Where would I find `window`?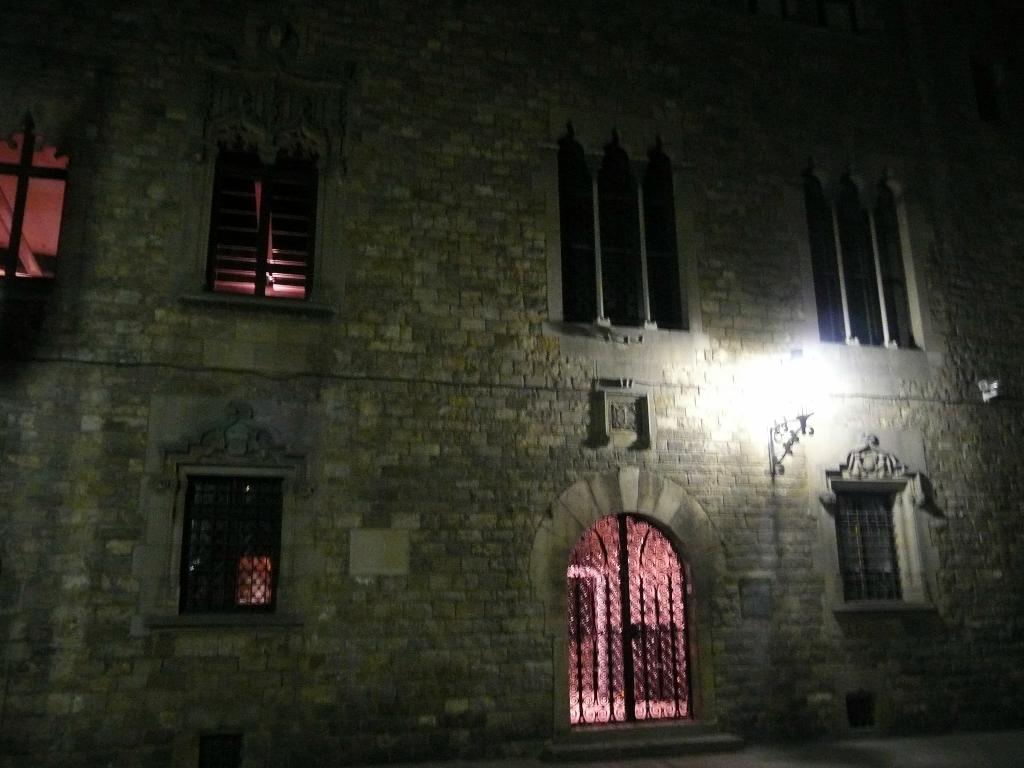
At 809 148 927 355.
